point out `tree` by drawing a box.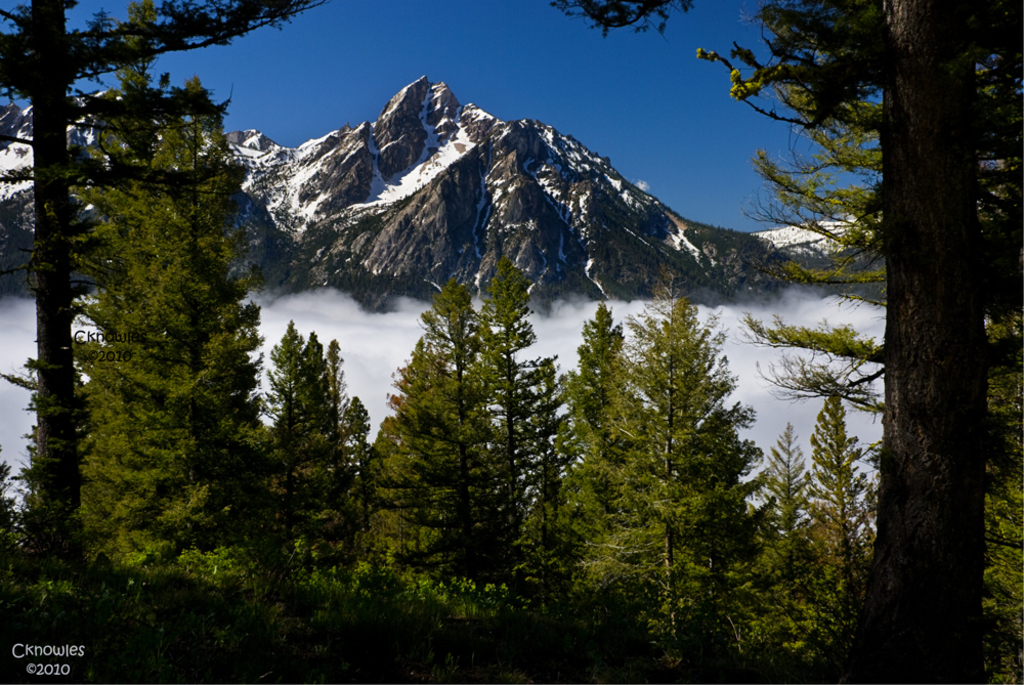
874, 0, 1023, 684.
